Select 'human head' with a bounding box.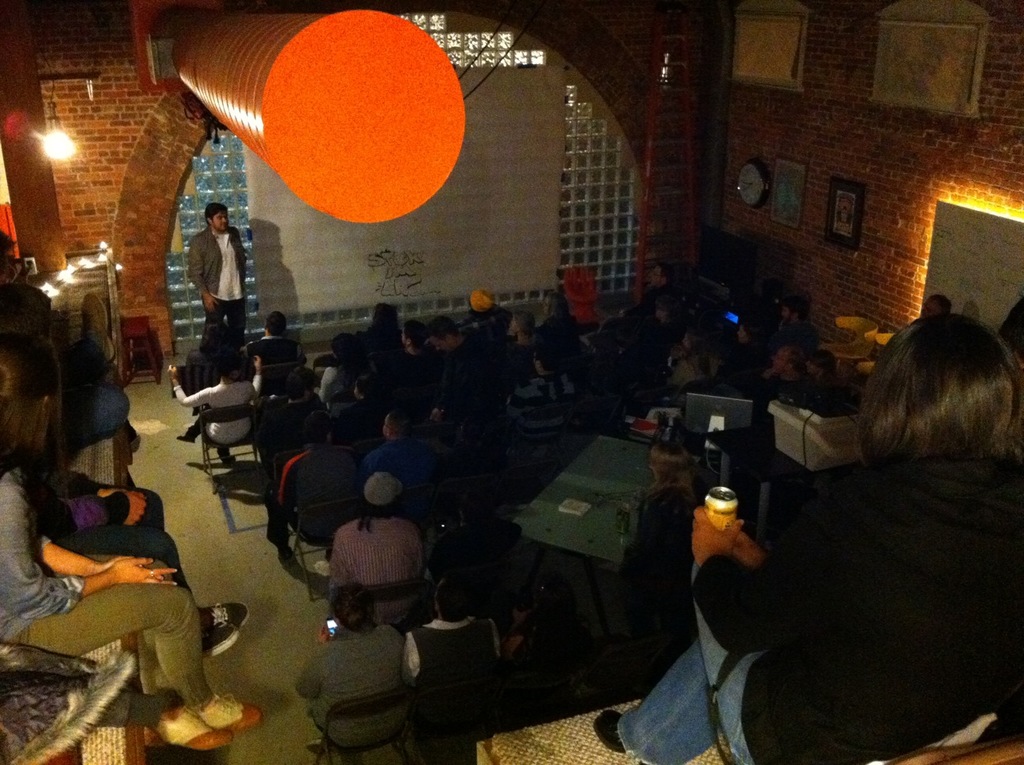
209, 203, 227, 232.
